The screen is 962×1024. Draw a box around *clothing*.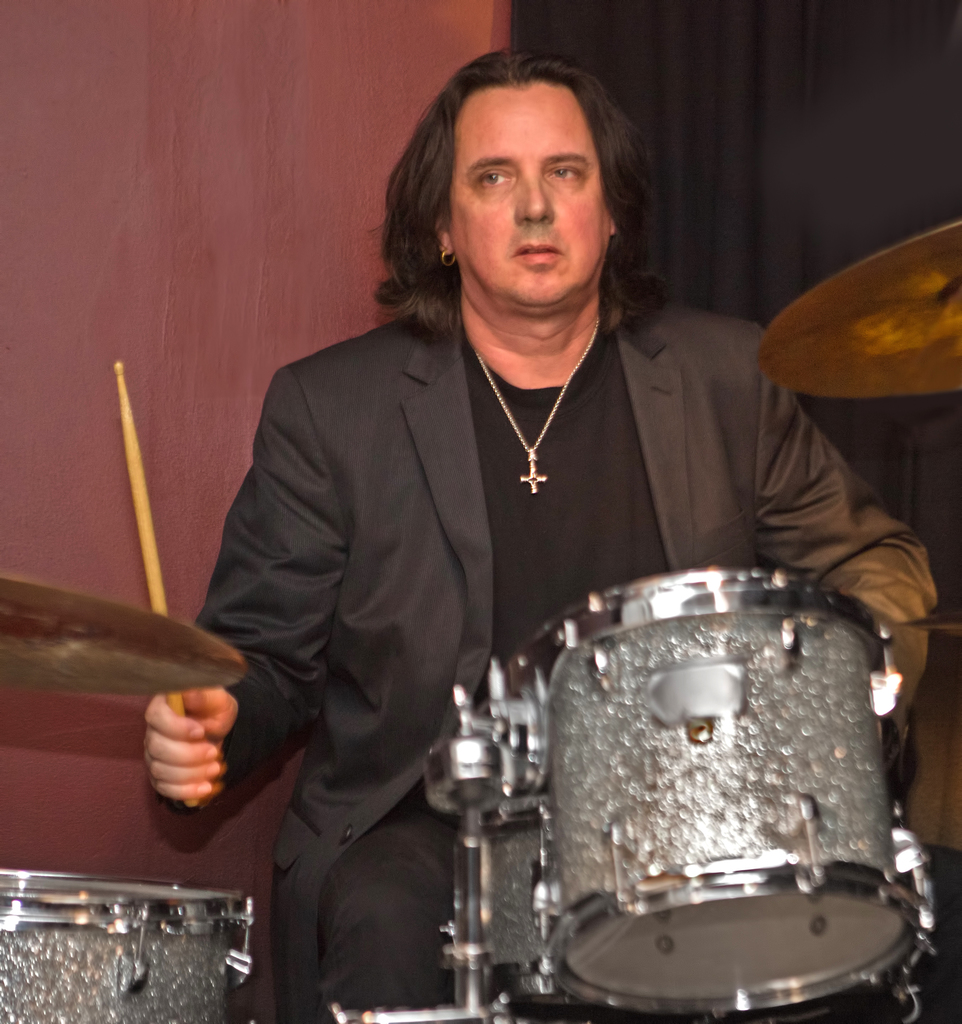
197,226,877,874.
